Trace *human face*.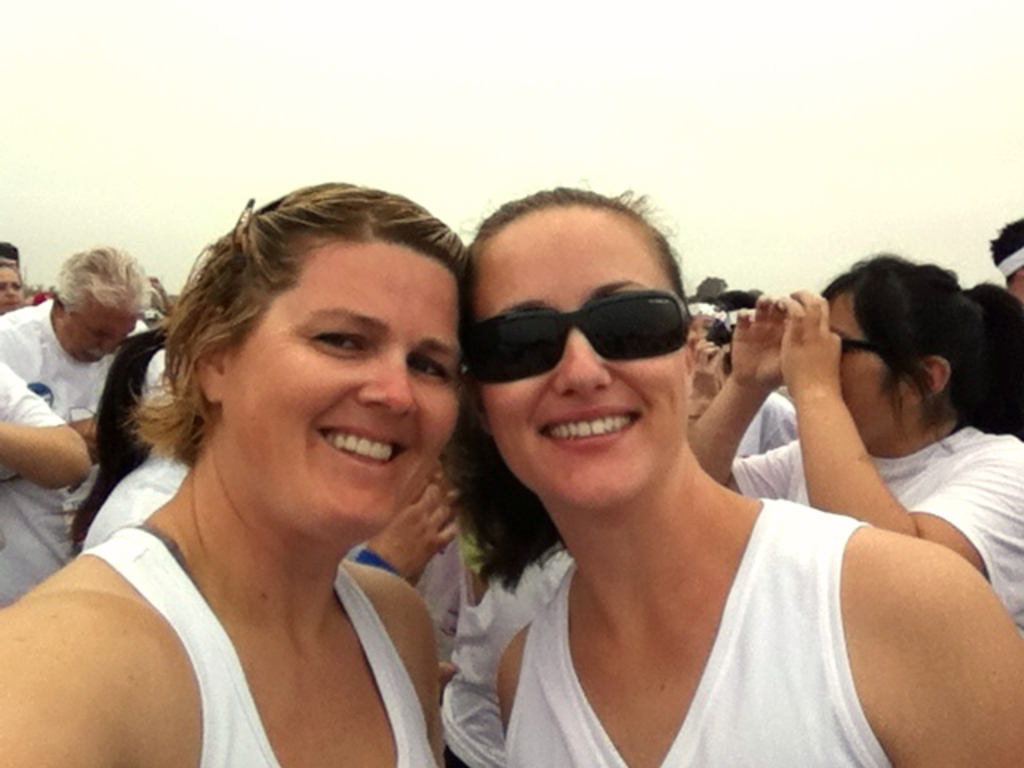
Traced to 0/270/26/310.
